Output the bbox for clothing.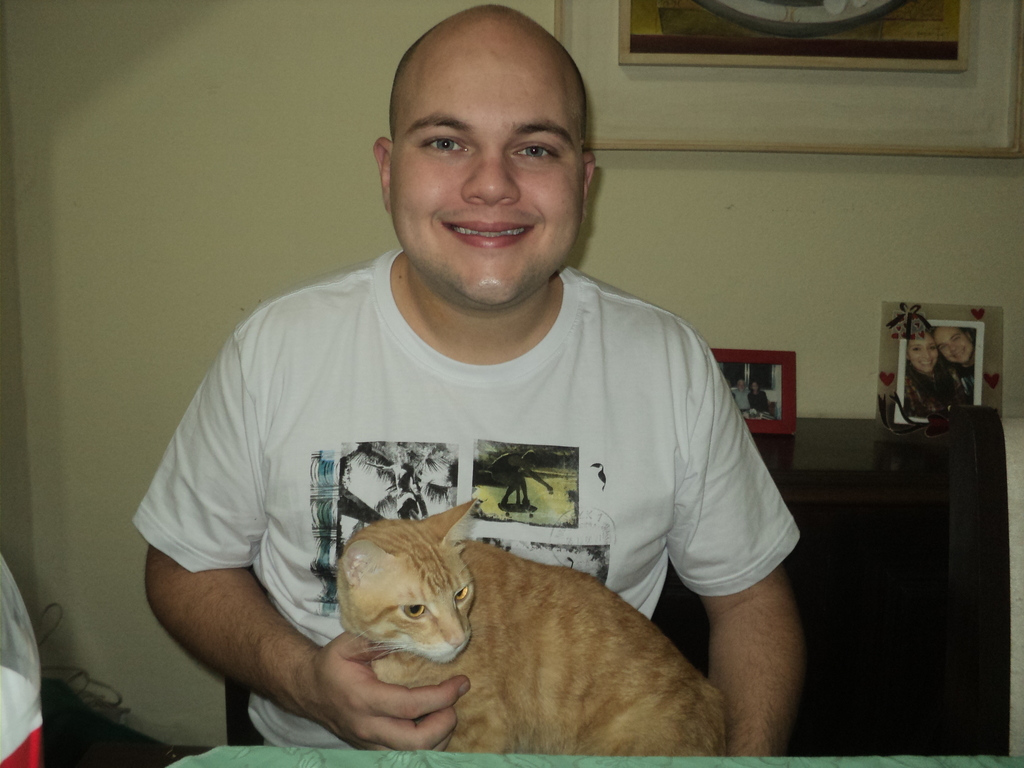
(x1=946, y1=363, x2=975, y2=400).
